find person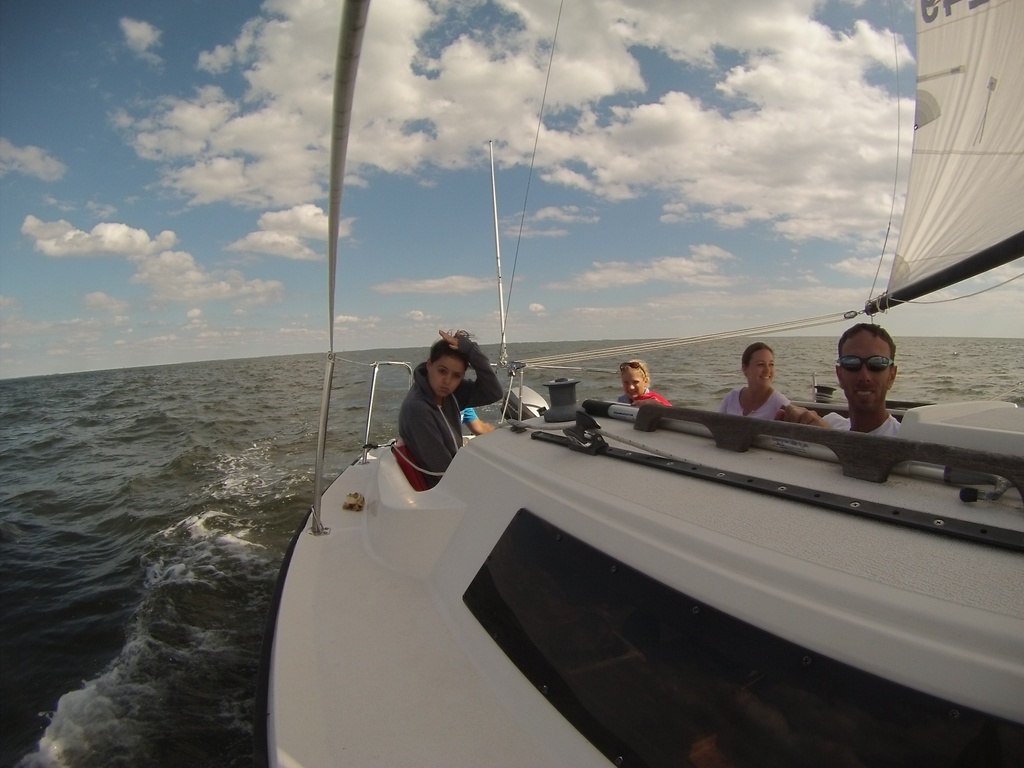
{"x1": 775, "y1": 323, "x2": 902, "y2": 439}
